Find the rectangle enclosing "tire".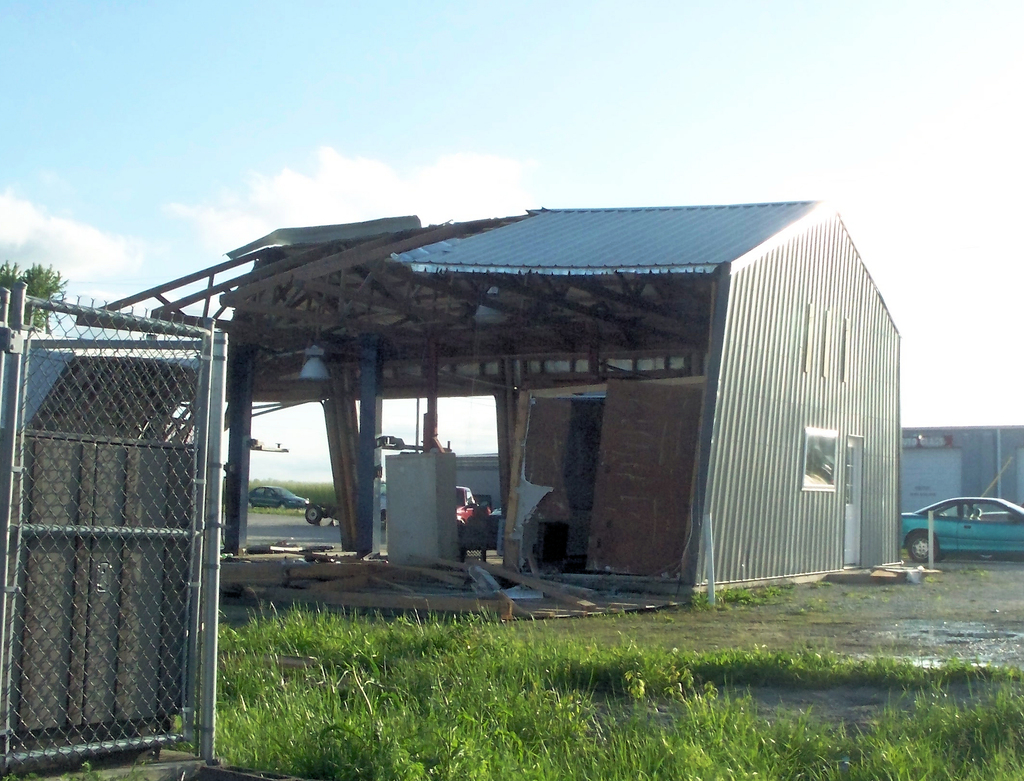
bbox(302, 505, 324, 527).
